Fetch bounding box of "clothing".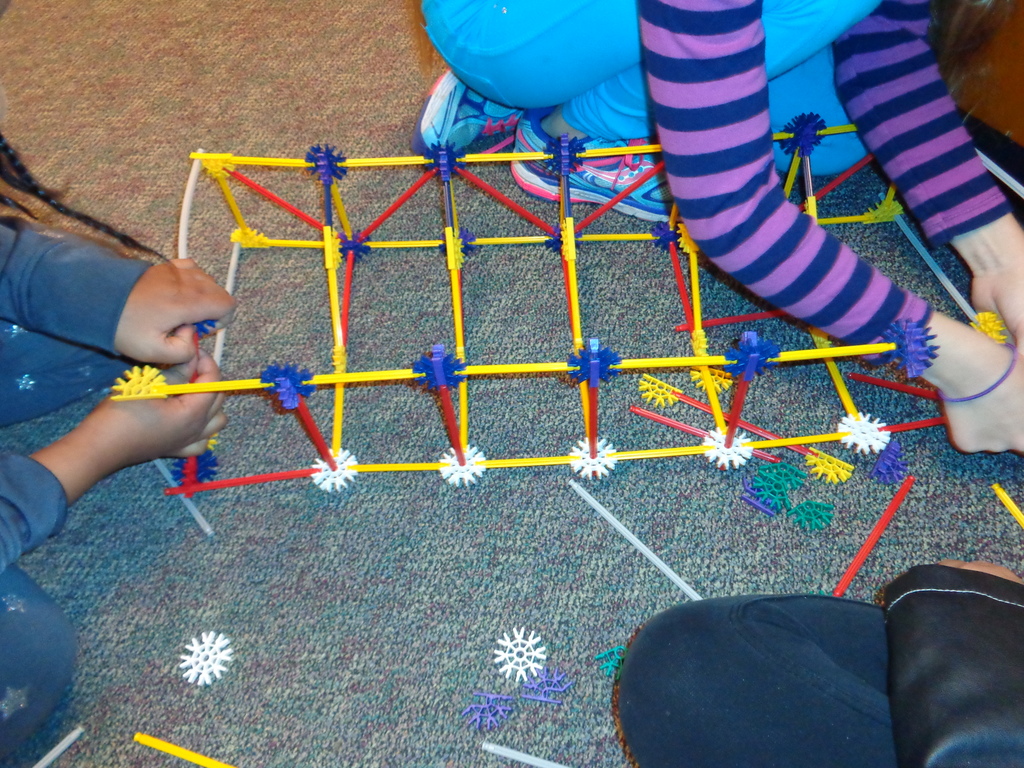
Bbox: x1=406 y1=0 x2=1023 y2=367.
